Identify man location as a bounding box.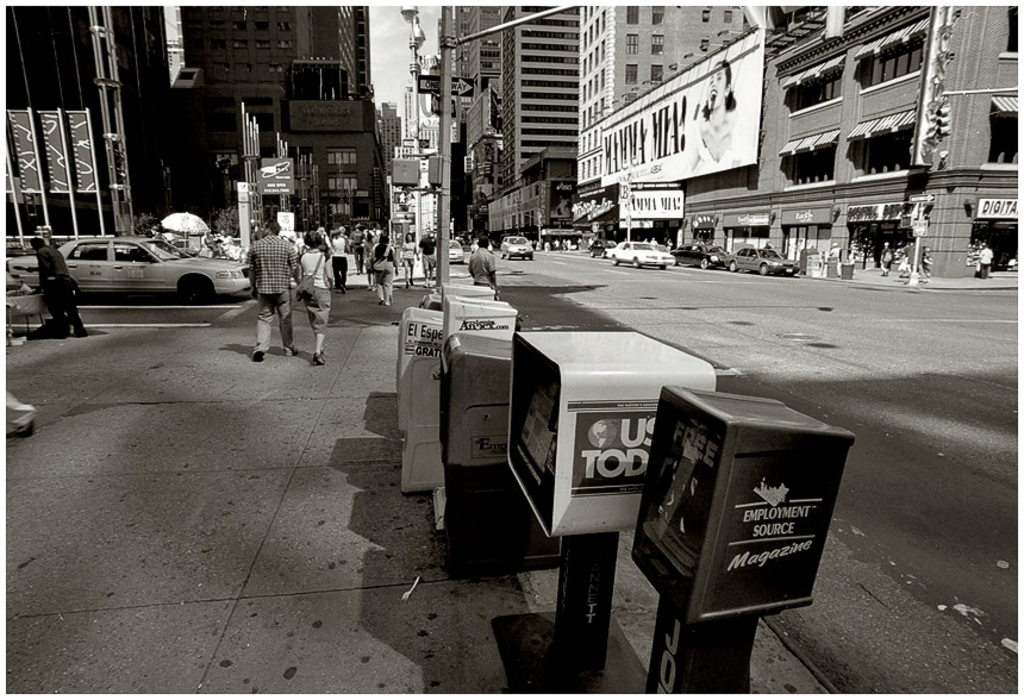
467:233:502:301.
